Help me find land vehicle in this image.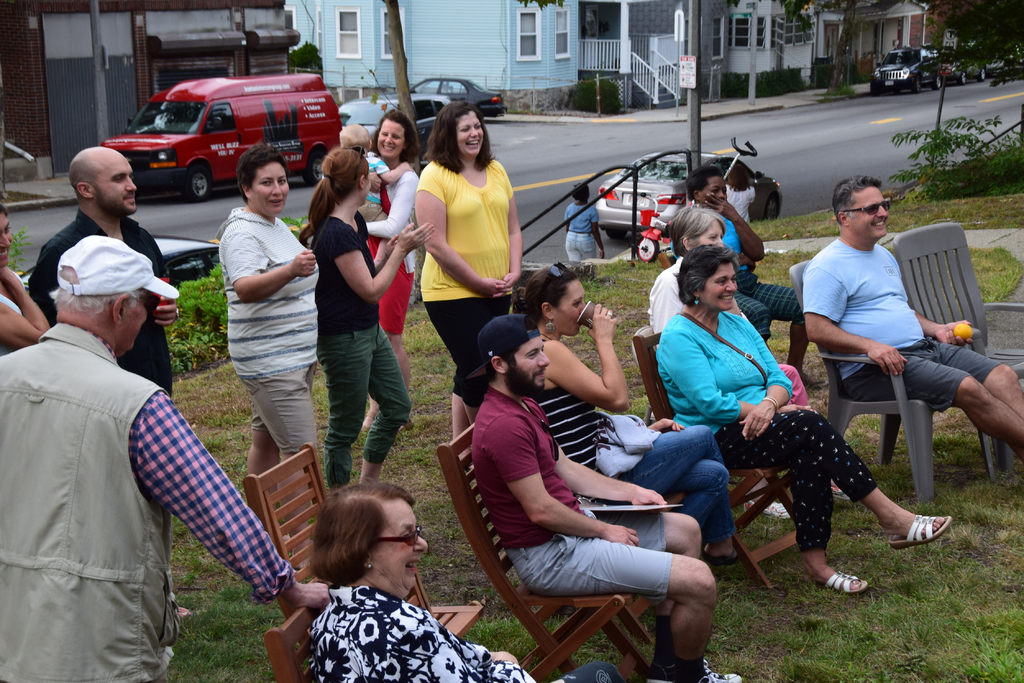
Found it: (870, 47, 943, 93).
